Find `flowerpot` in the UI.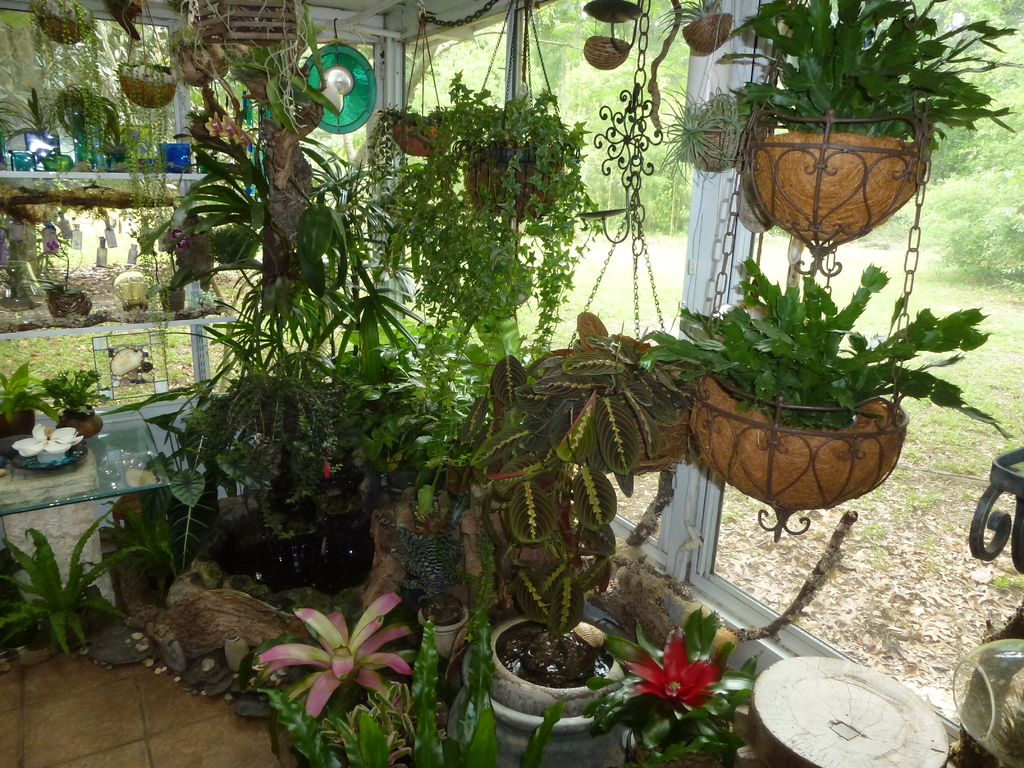
UI element at 59 407 103 448.
